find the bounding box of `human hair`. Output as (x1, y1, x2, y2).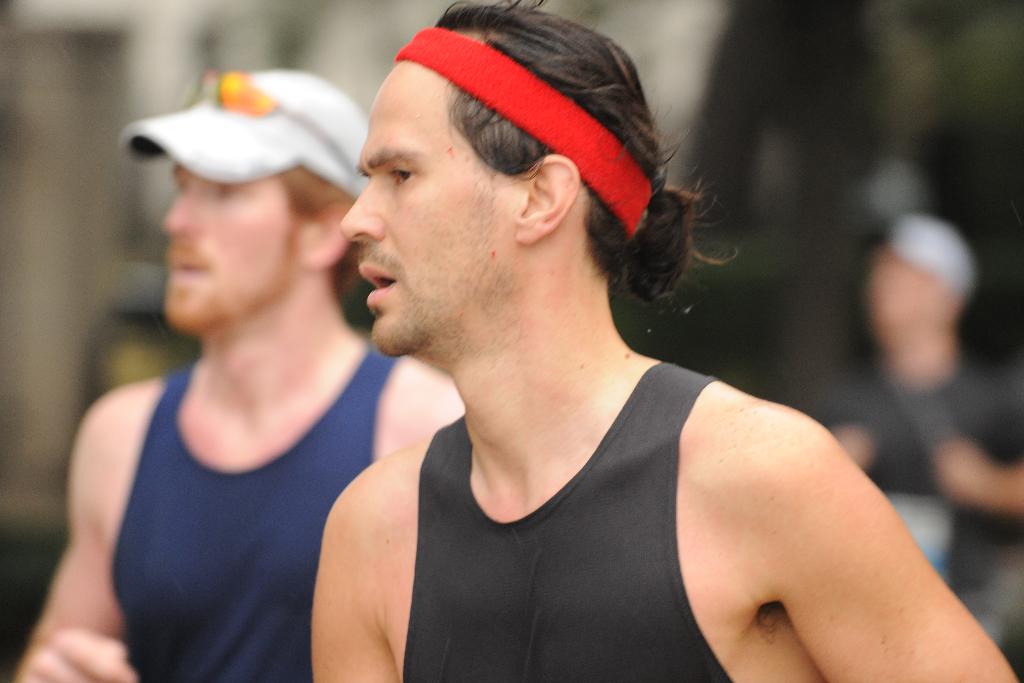
(371, 21, 662, 261).
